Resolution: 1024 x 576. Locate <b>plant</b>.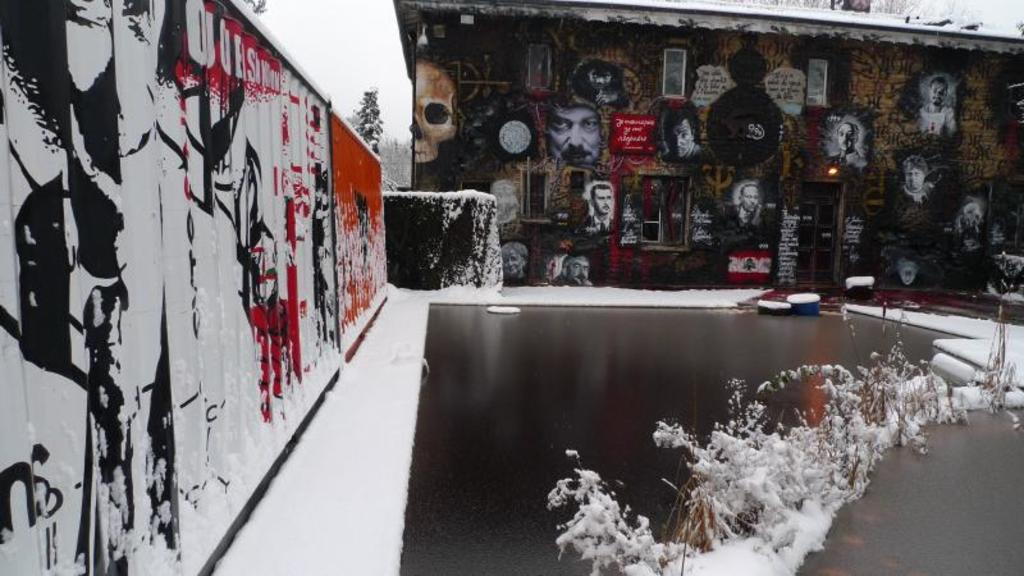
[381,192,502,292].
